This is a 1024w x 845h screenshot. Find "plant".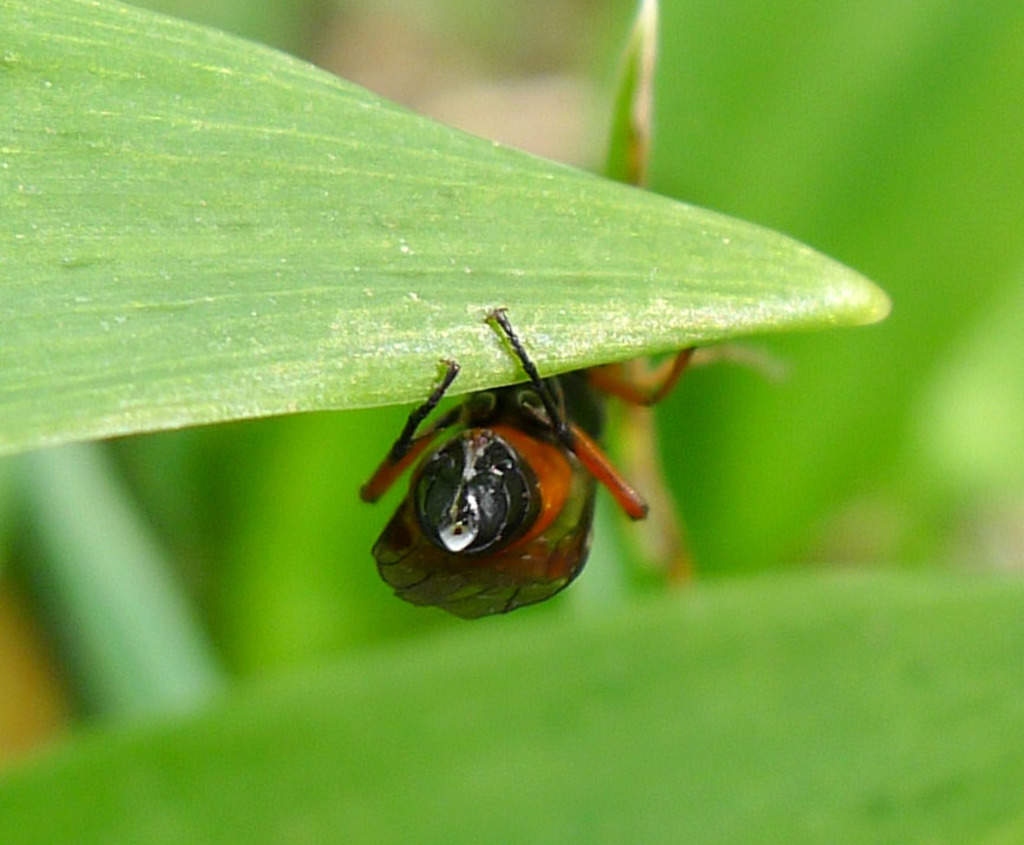
Bounding box: (left=0, top=0, right=895, bottom=460).
